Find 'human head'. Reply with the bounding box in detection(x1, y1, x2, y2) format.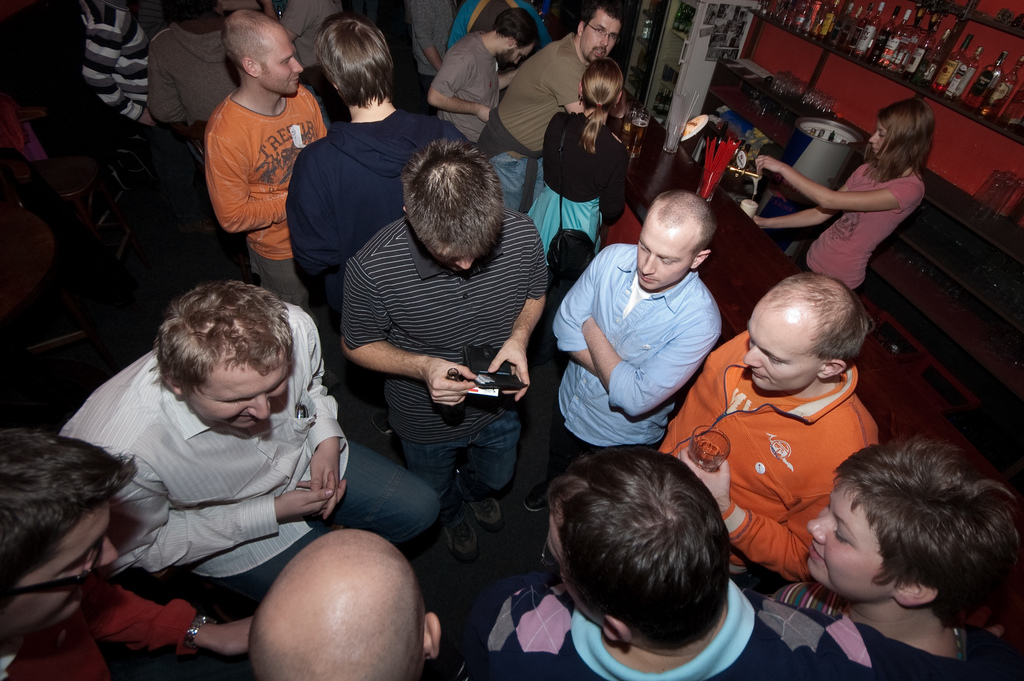
detection(0, 426, 118, 624).
